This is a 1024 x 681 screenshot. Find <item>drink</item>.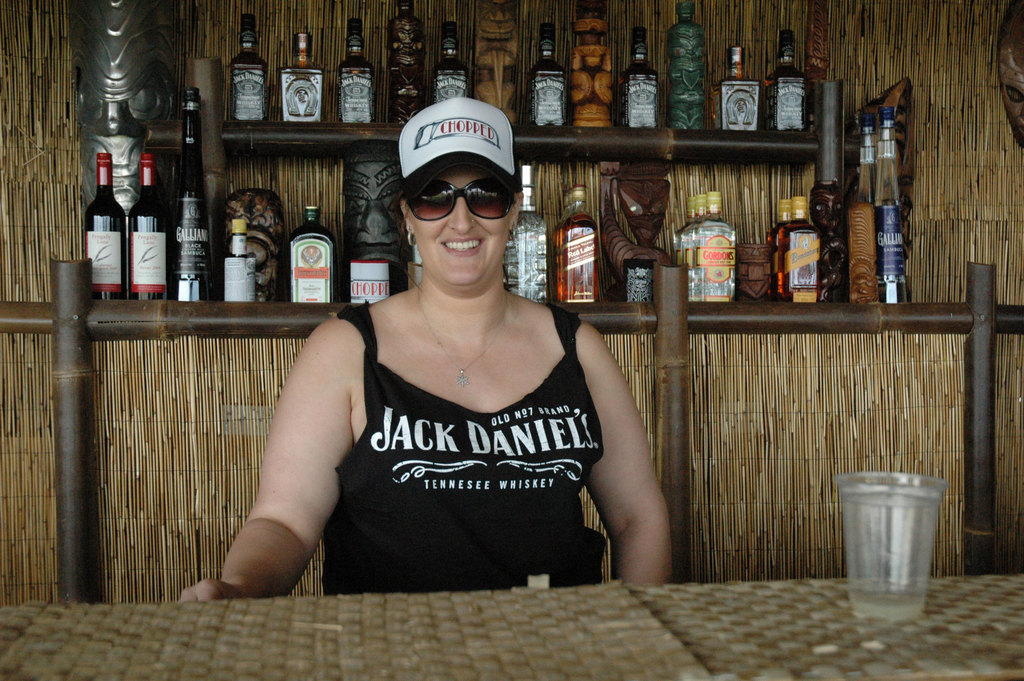
Bounding box: crop(665, 0, 708, 133).
